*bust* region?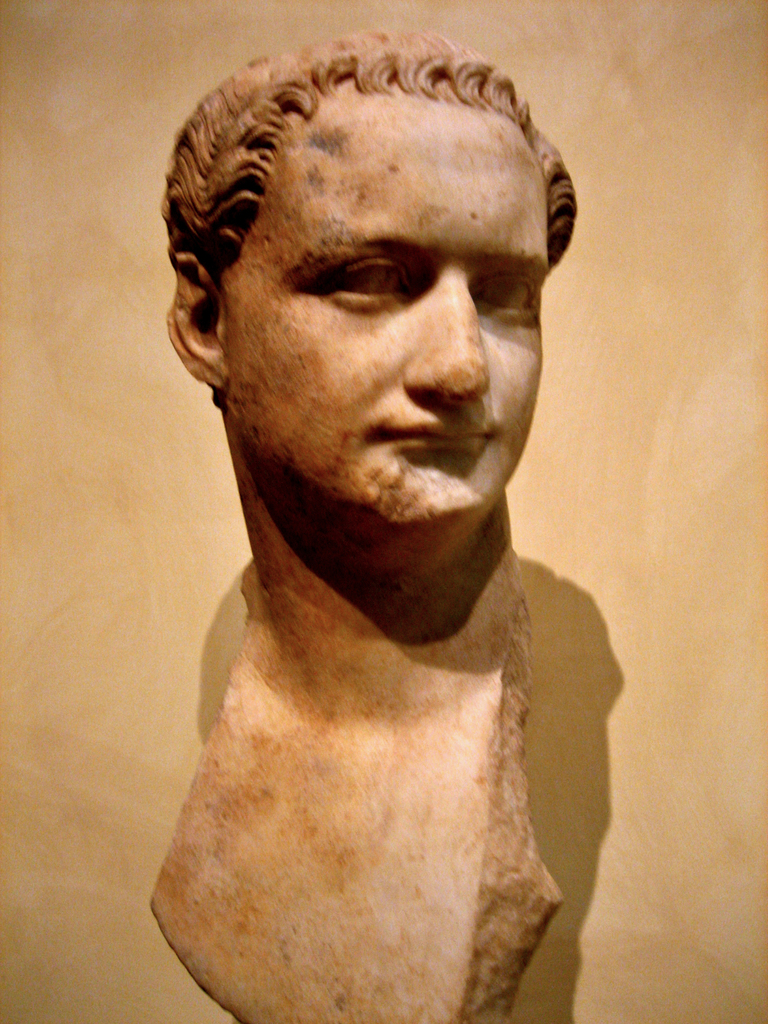
{"x1": 155, "y1": 19, "x2": 590, "y2": 637}
